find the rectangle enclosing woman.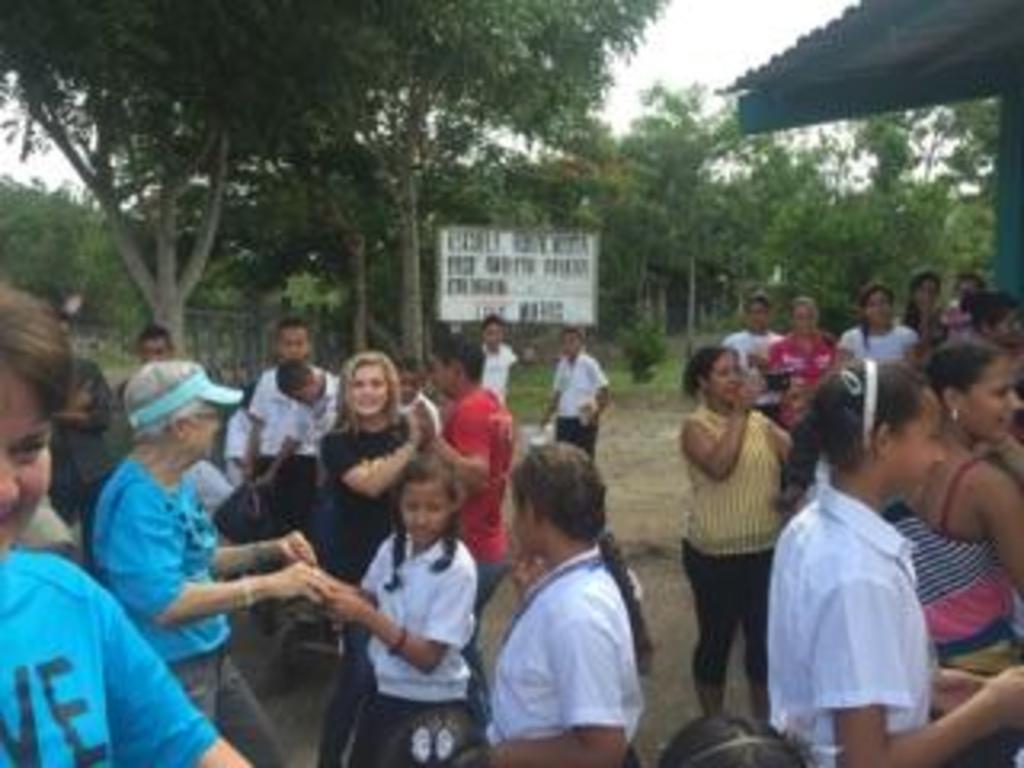
(x1=838, y1=282, x2=918, y2=374).
